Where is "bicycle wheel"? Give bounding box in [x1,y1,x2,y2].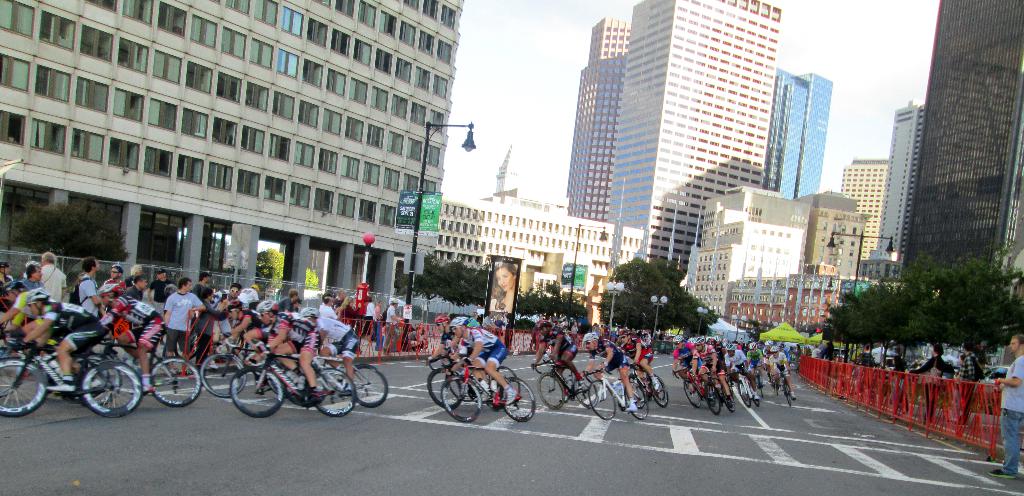
[584,378,615,422].
